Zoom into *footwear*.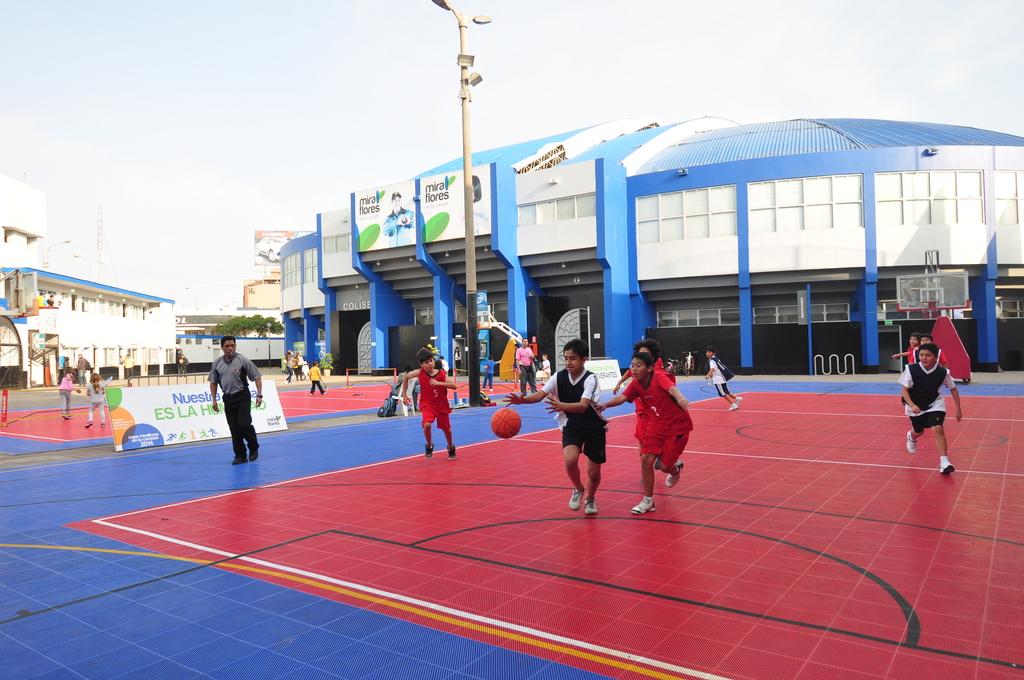
Zoom target: box(424, 439, 434, 460).
